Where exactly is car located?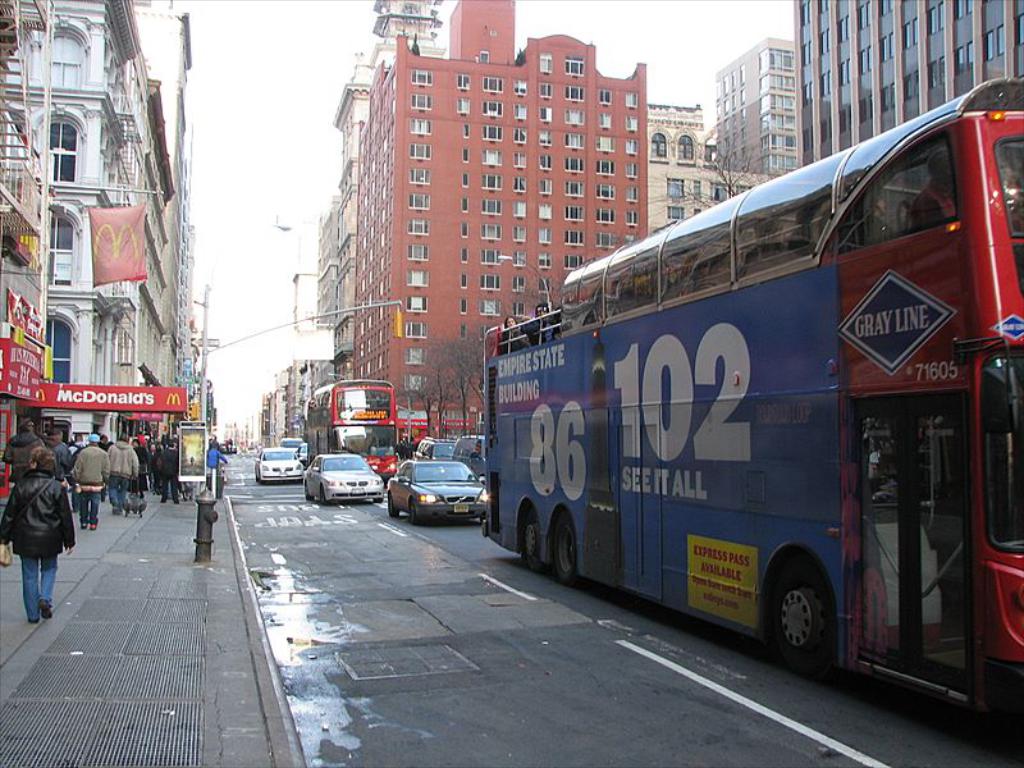
Its bounding box is <box>255,447,301,481</box>.
